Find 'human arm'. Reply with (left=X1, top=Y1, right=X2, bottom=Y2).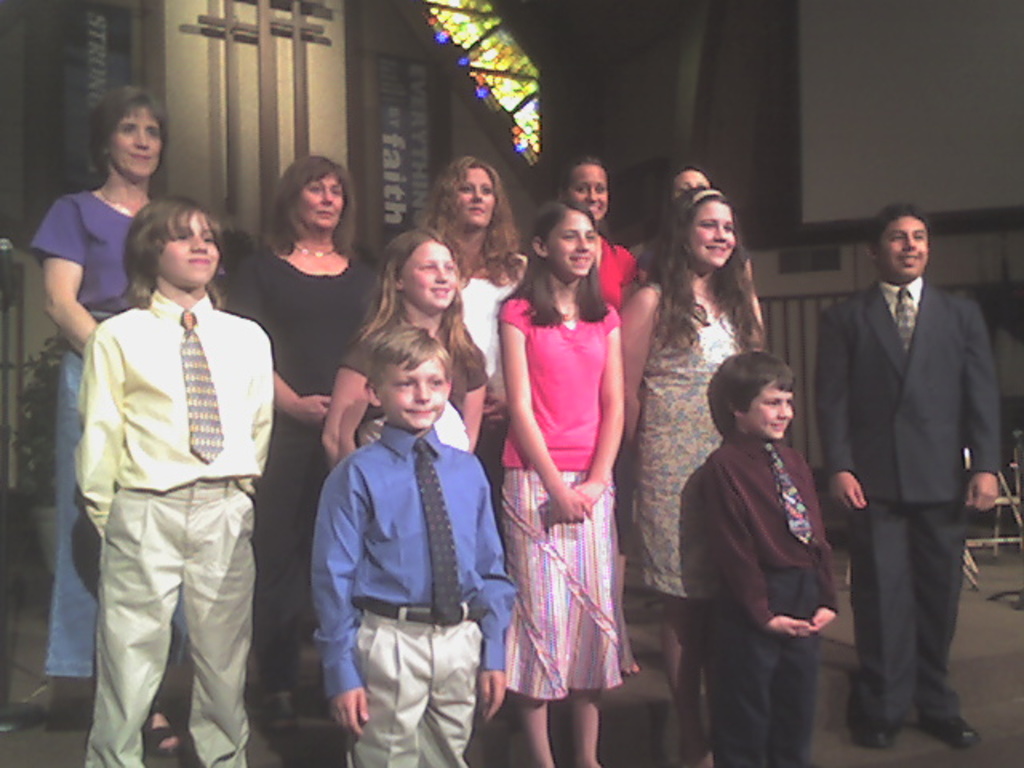
(left=803, top=477, right=842, bottom=627).
